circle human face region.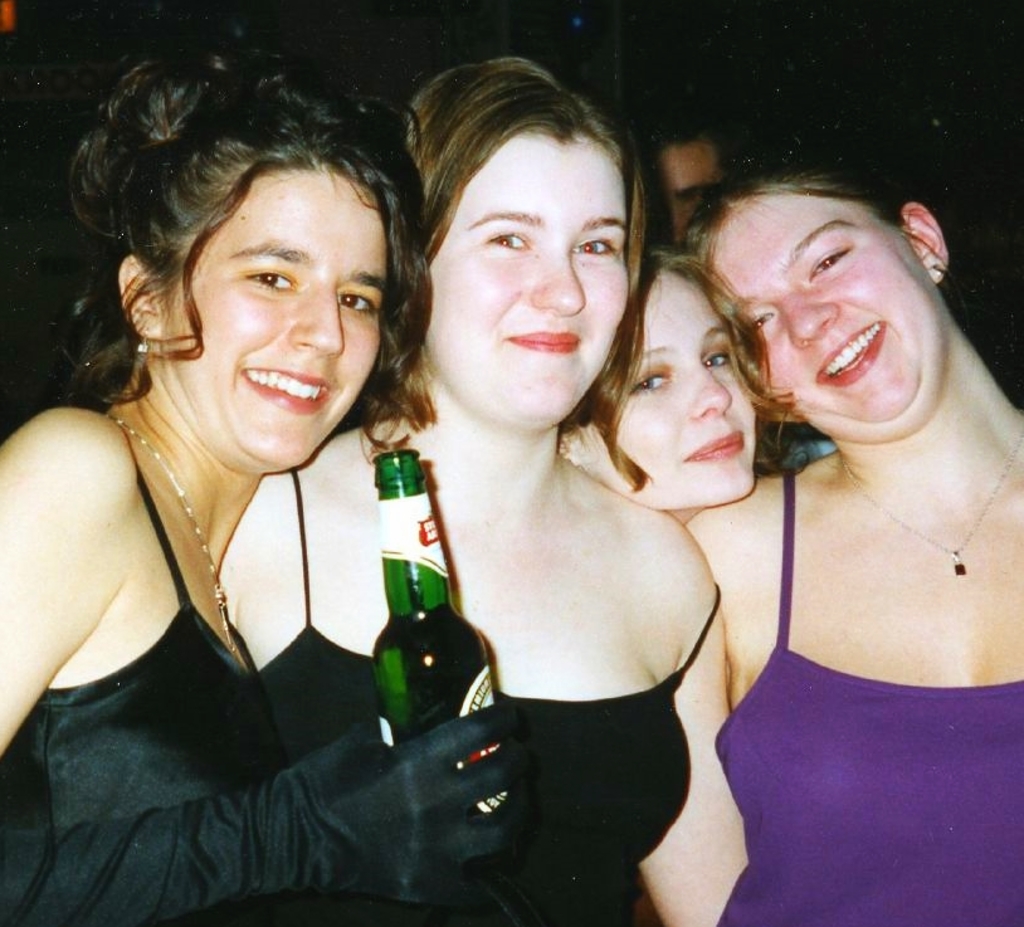
Region: 430/137/632/418.
